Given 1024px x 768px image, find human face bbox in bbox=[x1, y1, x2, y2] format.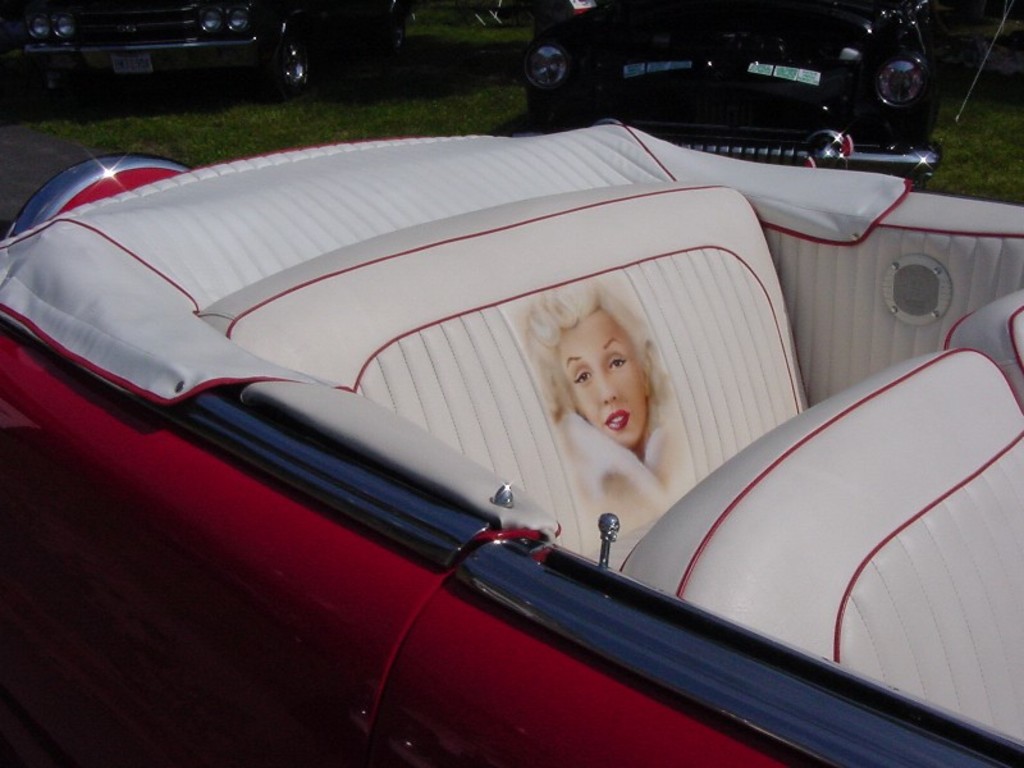
bbox=[558, 308, 646, 449].
